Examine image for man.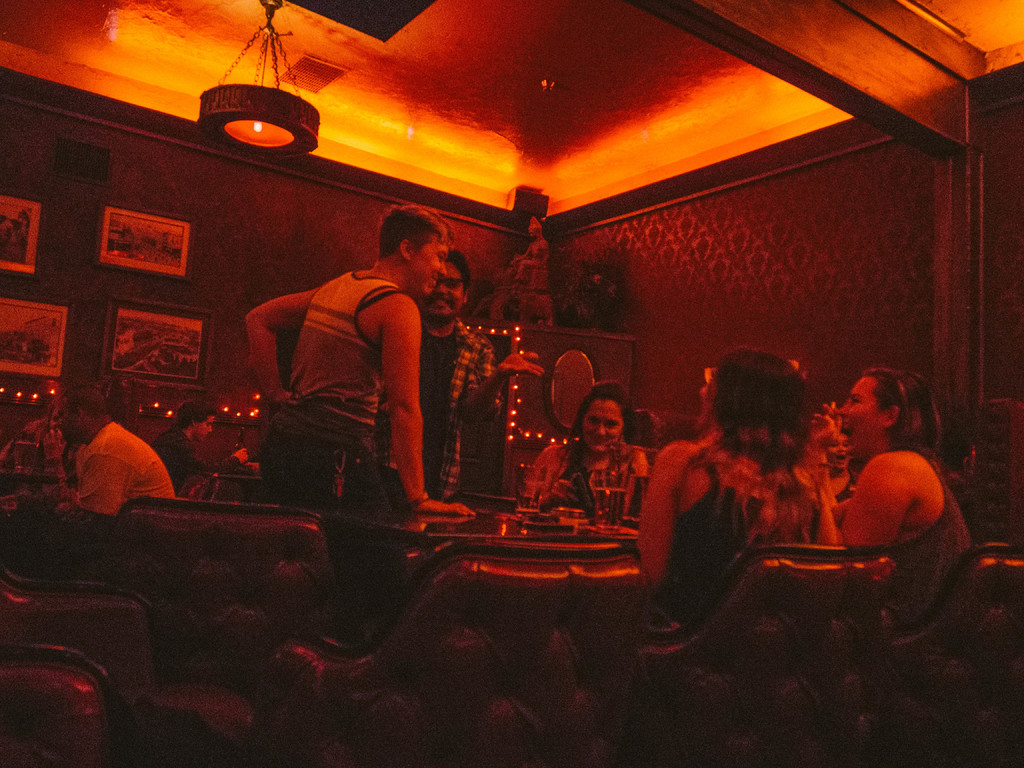
Examination result: x1=69 y1=406 x2=180 y2=520.
